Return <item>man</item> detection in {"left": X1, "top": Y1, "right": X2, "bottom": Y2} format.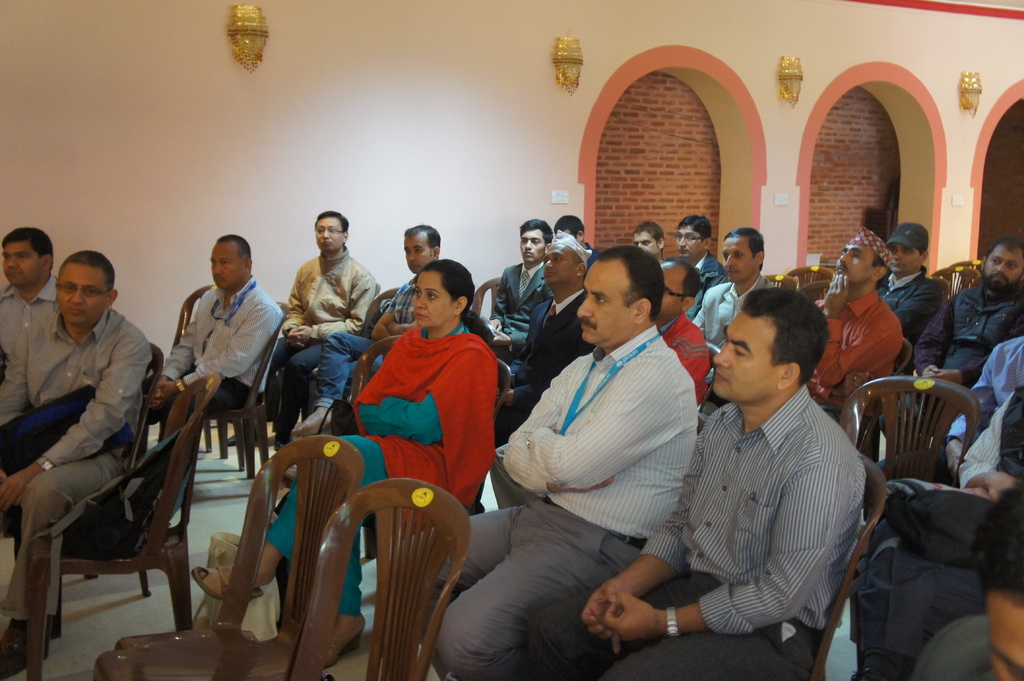
{"left": 941, "top": 337, "right": 1023, "bottom": 481}.
